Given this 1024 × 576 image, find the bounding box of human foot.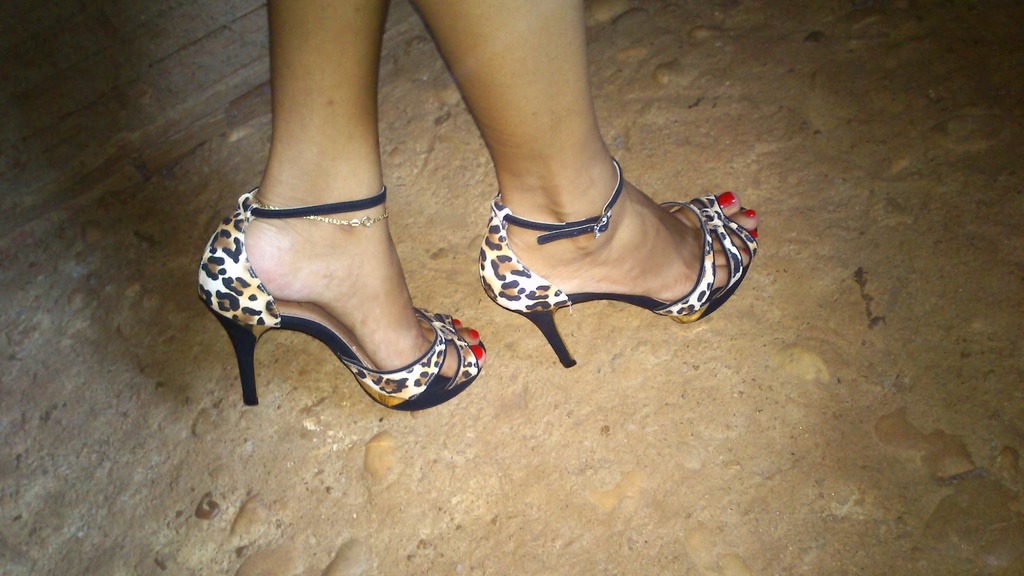
[502,140,760,303].
